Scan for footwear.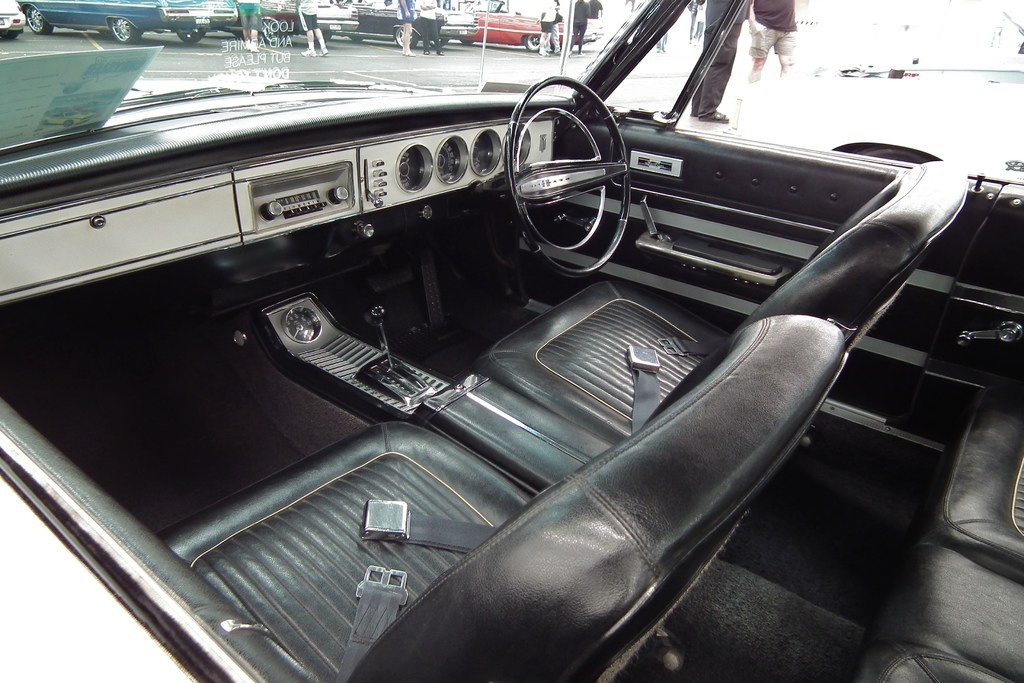
Scan result: 540 51 550 58.
